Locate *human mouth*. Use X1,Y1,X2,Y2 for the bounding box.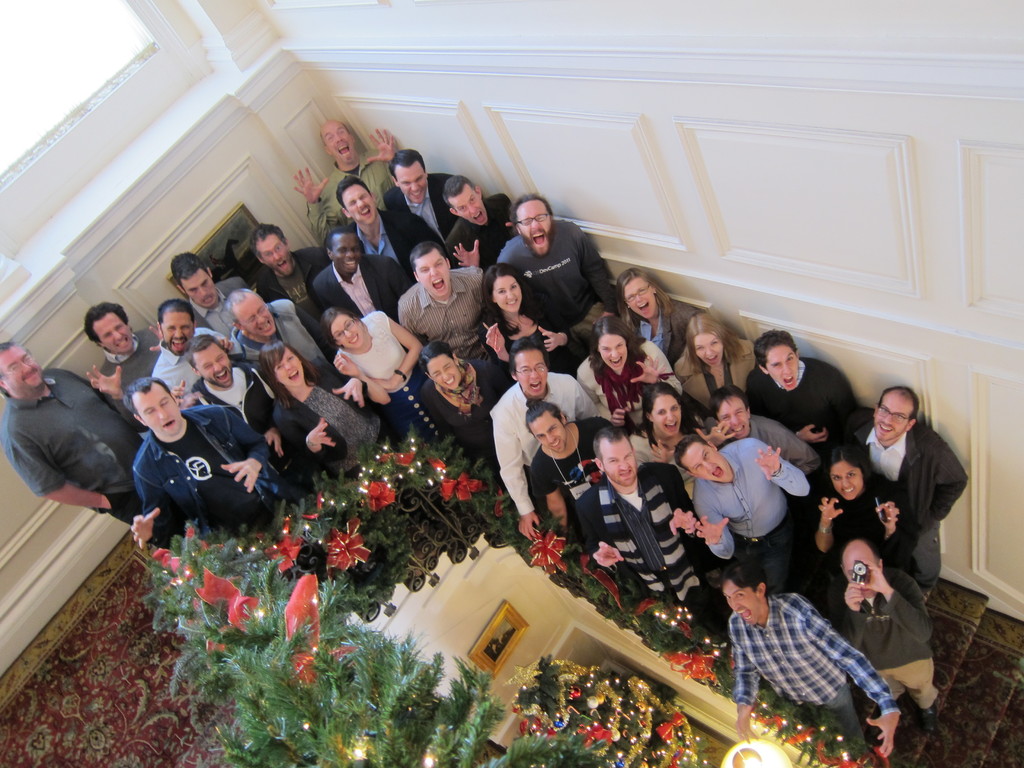
414,192,420,196.
